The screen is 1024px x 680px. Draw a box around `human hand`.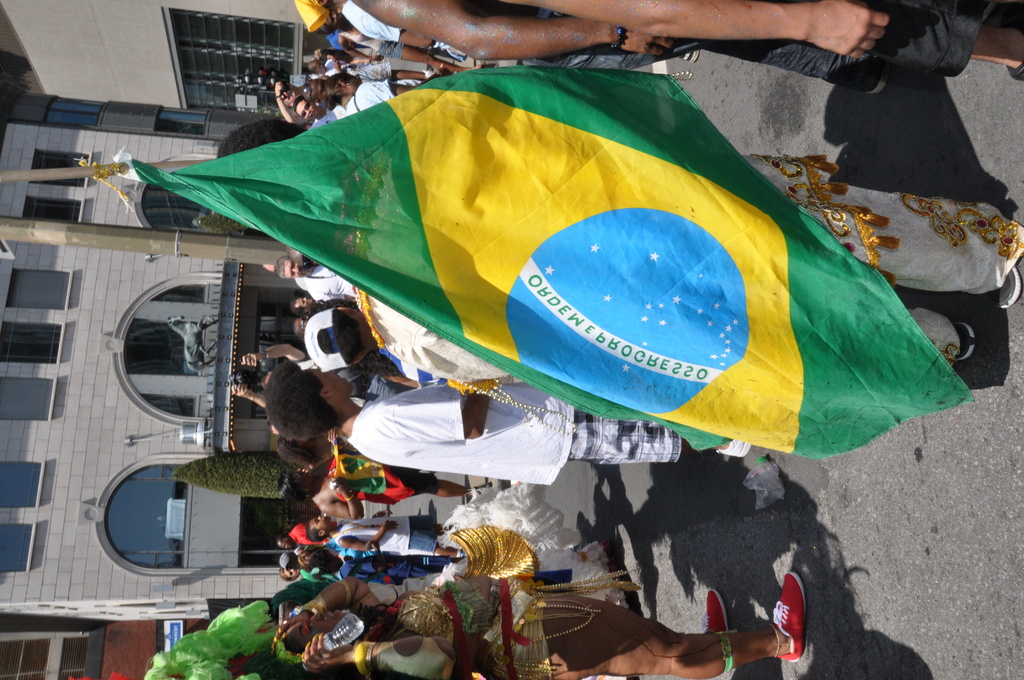
(380, 510, 393, 516).
